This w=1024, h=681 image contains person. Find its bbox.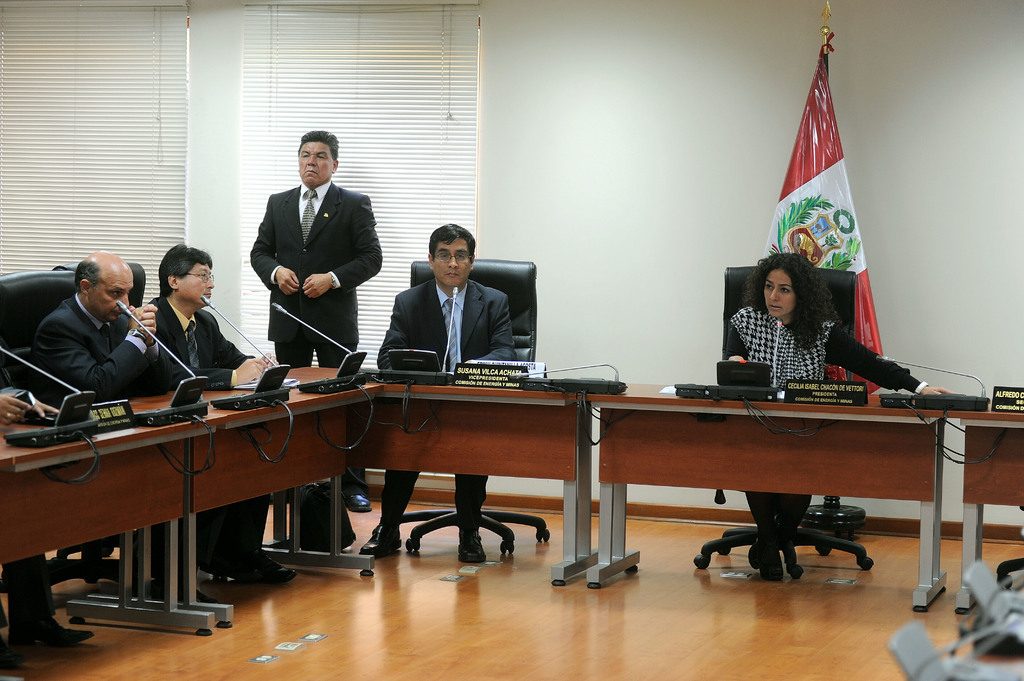
x1=248 y1=128 x2=385 y2=513.
